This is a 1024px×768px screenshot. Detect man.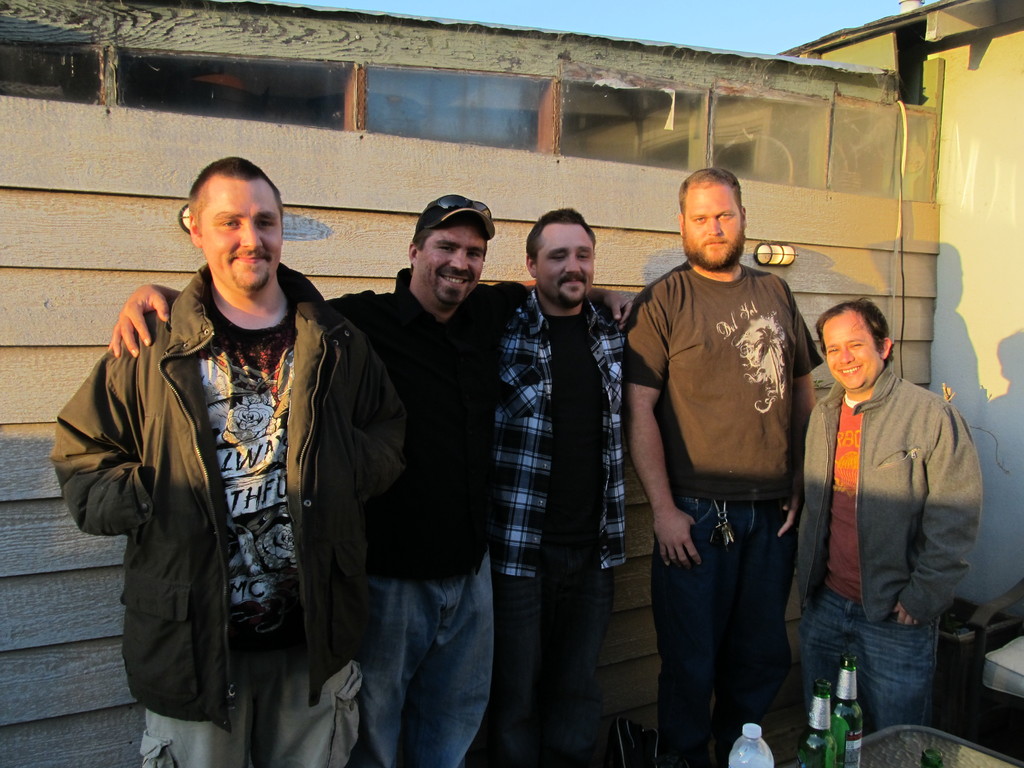
bbox(794, 299, 982, 734).
